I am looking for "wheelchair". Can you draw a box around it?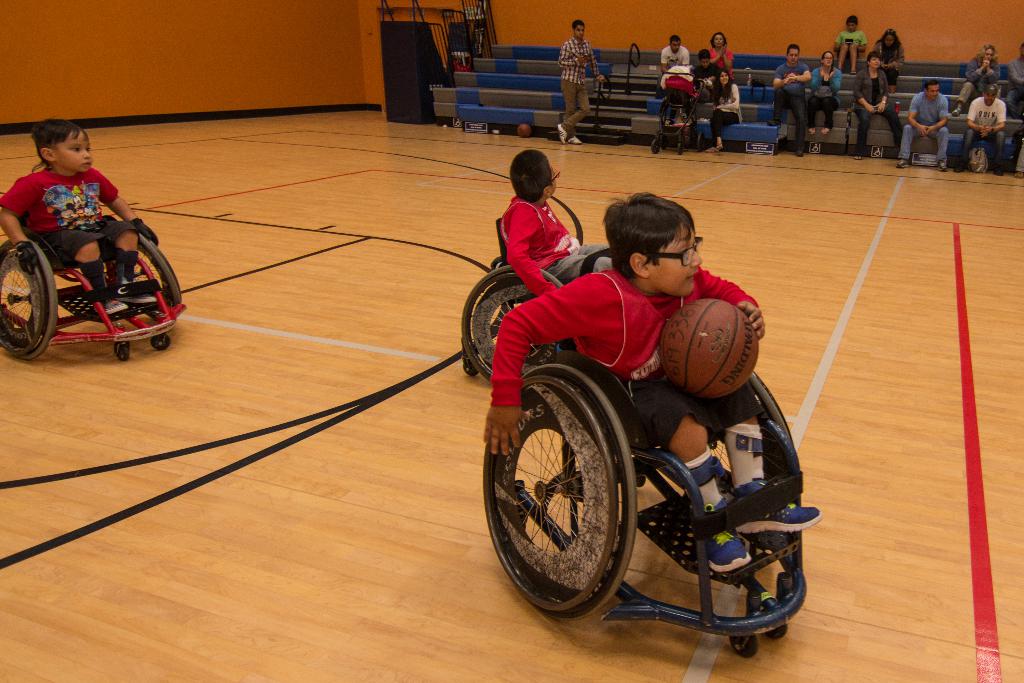
Sure, the bounding box is 470:228:824:640.
